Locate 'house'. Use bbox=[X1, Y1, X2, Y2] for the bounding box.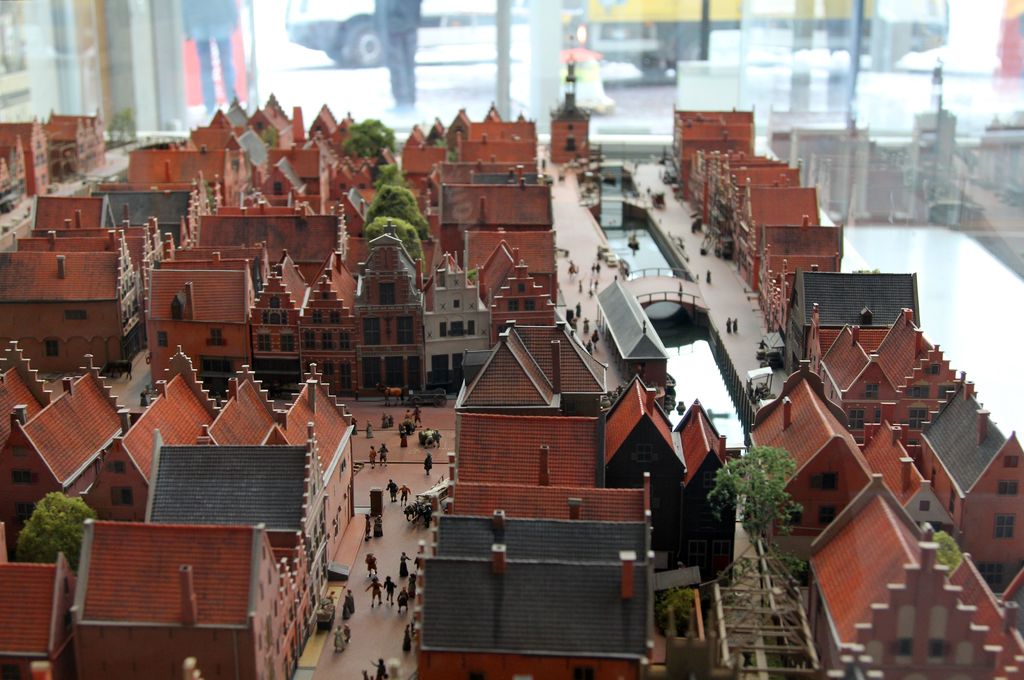
bbox=[749, 240, 844, 311].
